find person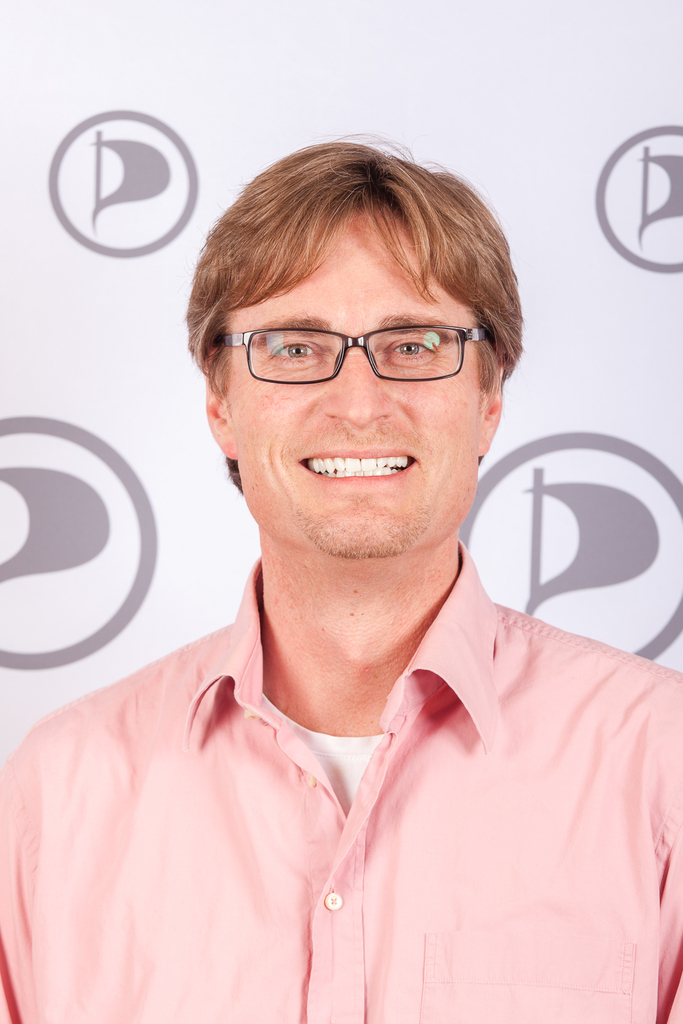
0 140 682 1023
